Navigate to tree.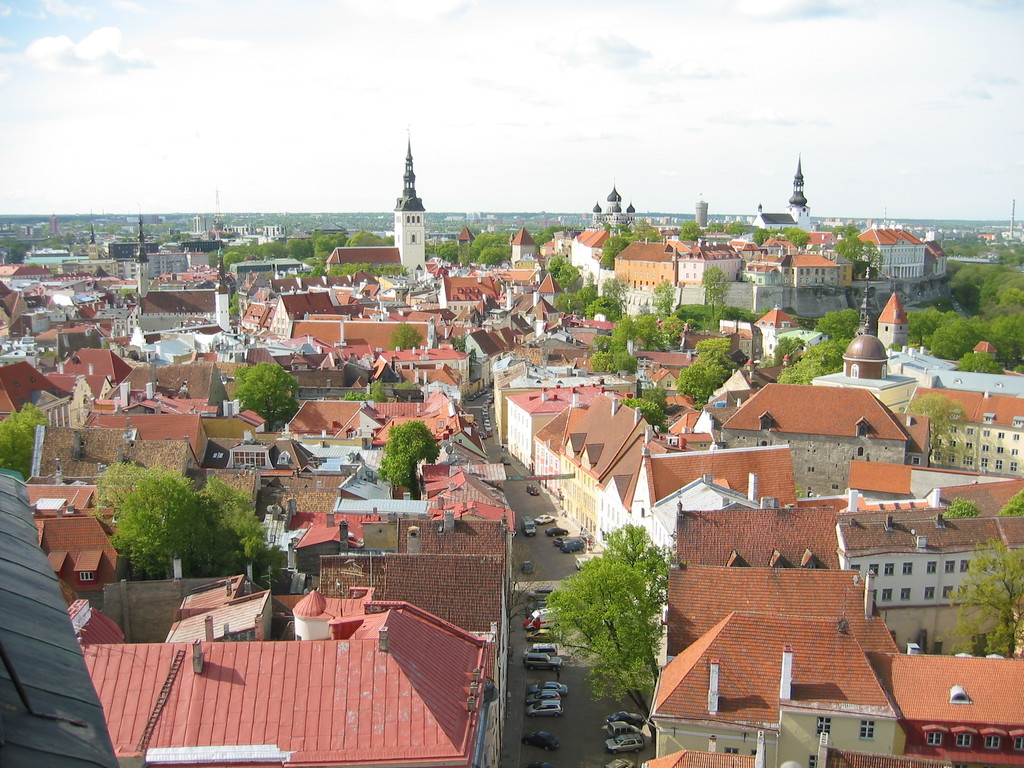
Navigation target: (774, 339, 850, 392).
